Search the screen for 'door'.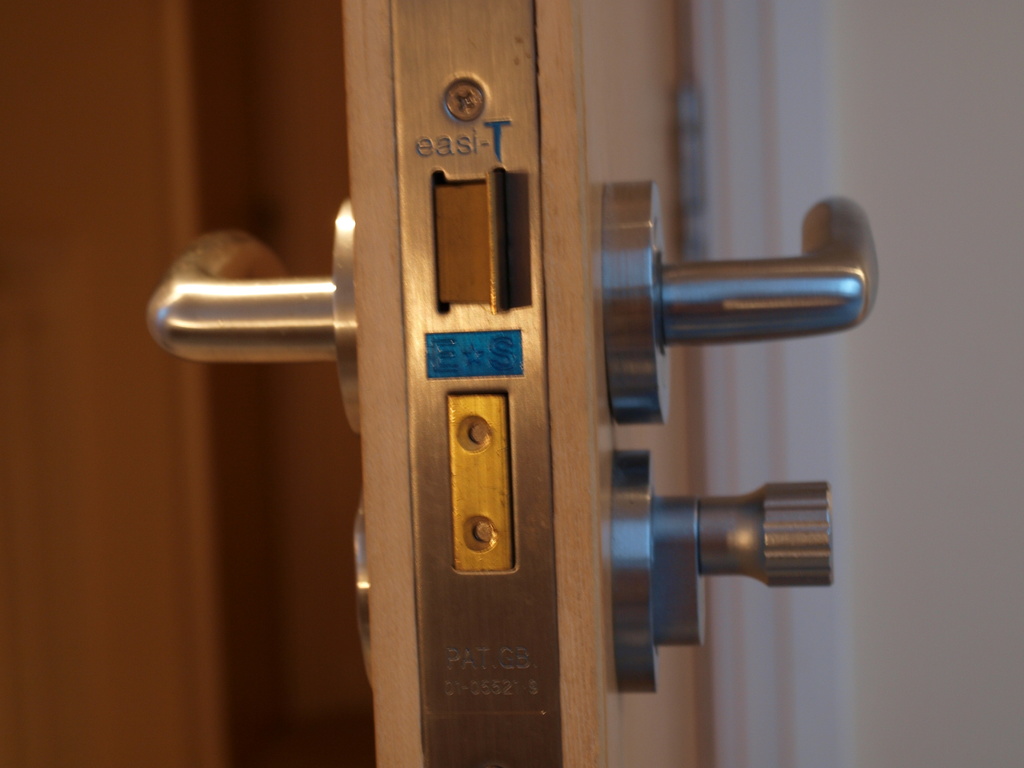
Found at crop(140, 0, 900, 767).
